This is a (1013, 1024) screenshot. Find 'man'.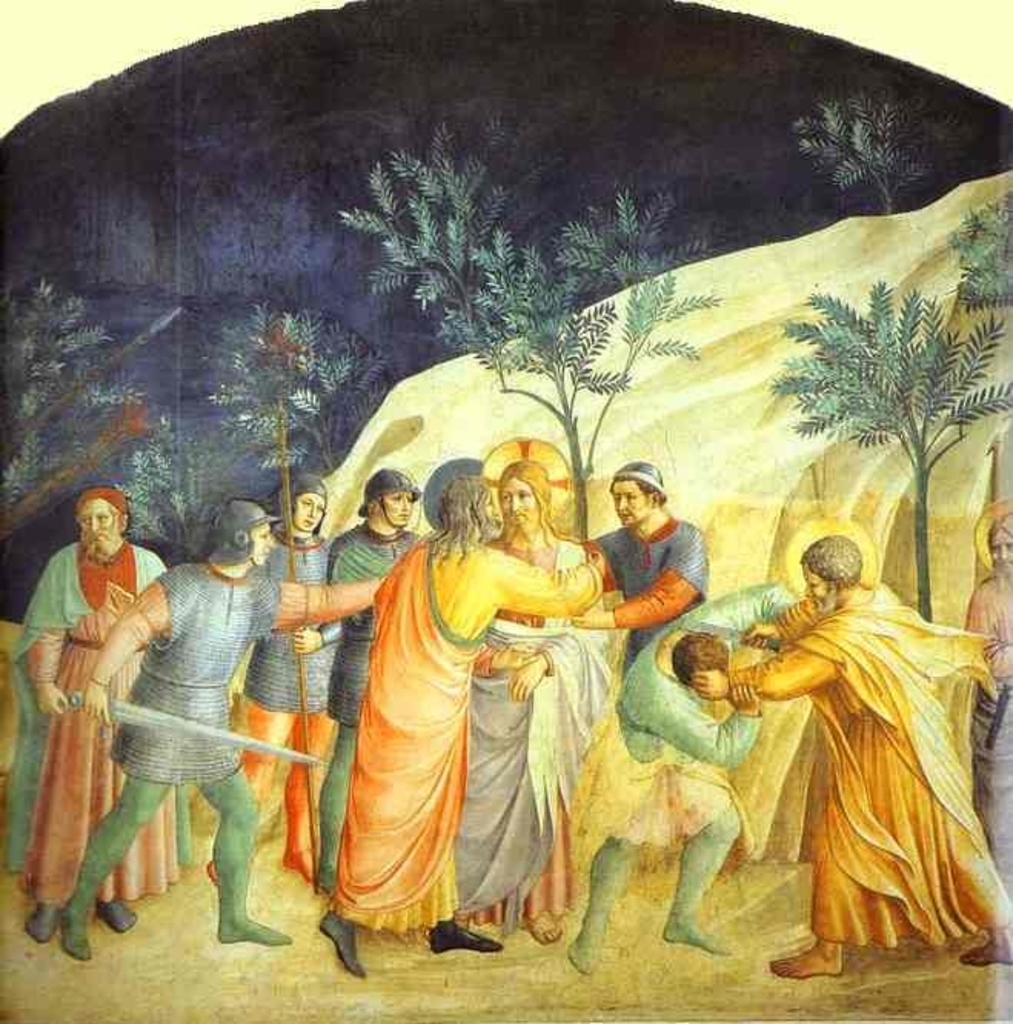
Bounding box: {"x1": 12, "y1": 490, "x2": 171, "y2": 946}.
